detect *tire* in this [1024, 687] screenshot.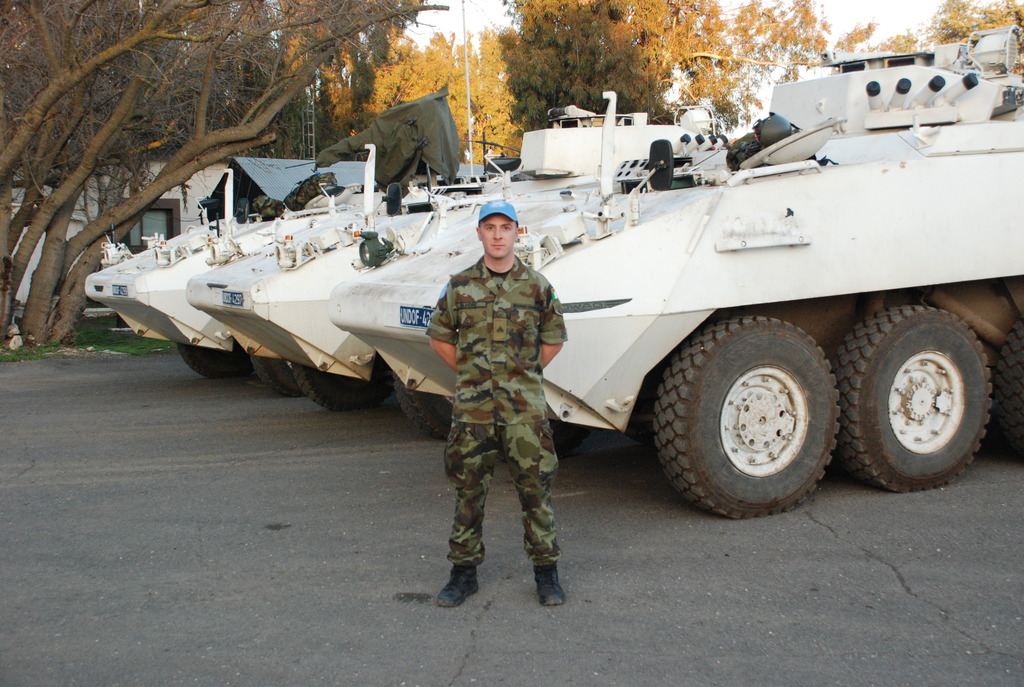
Detection: bbox=[837, 299, 995, 496].
